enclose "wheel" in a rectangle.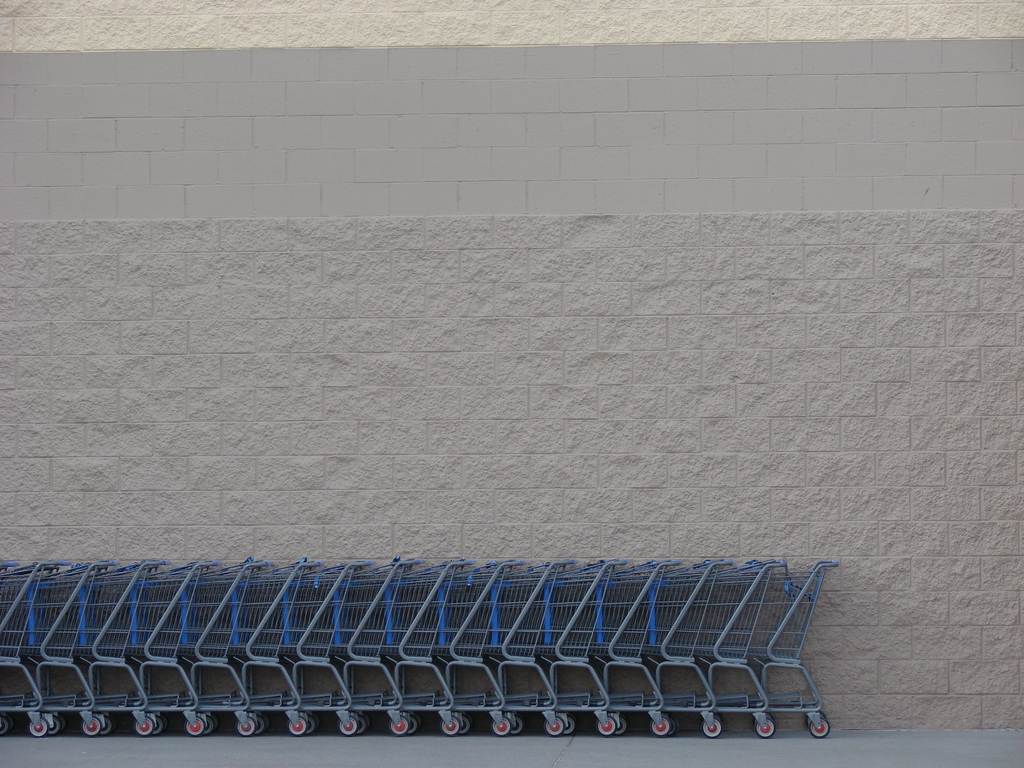
387/717/407/740.
